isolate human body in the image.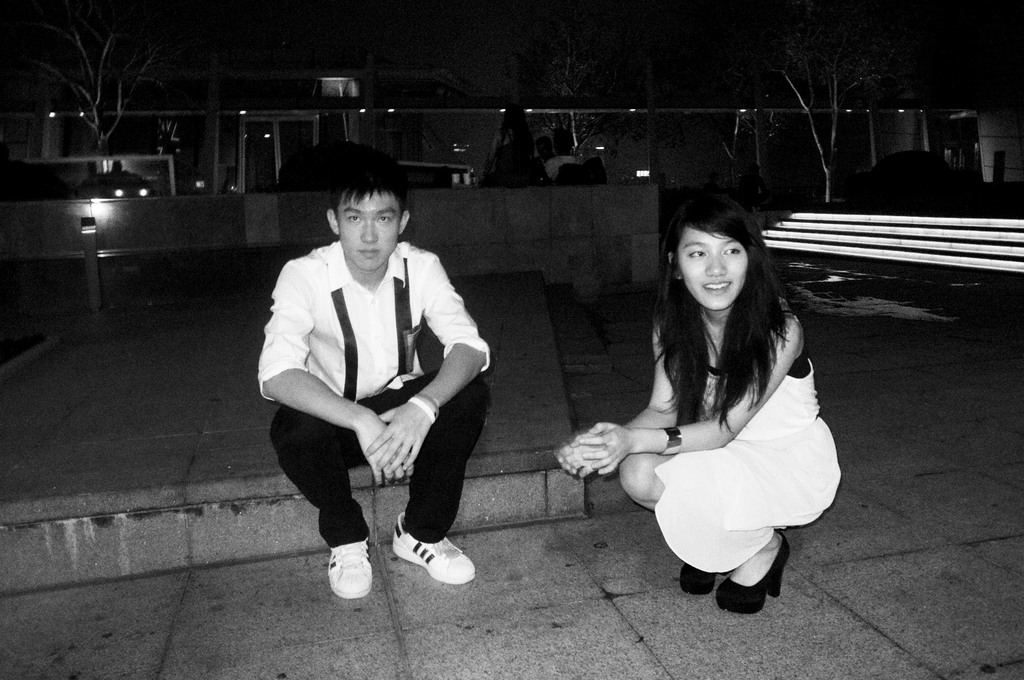
Isolated region: bbox=[537, 156, 578, 185].
